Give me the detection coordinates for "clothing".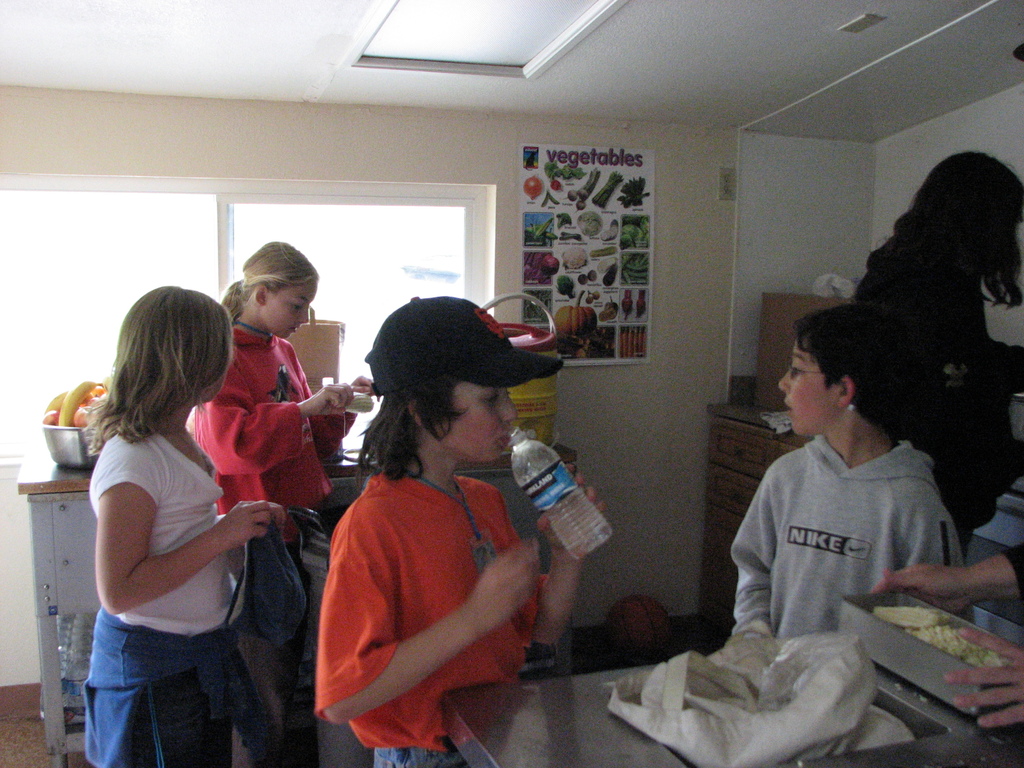
(left=858, top=205, right=1023, bottom=540).
